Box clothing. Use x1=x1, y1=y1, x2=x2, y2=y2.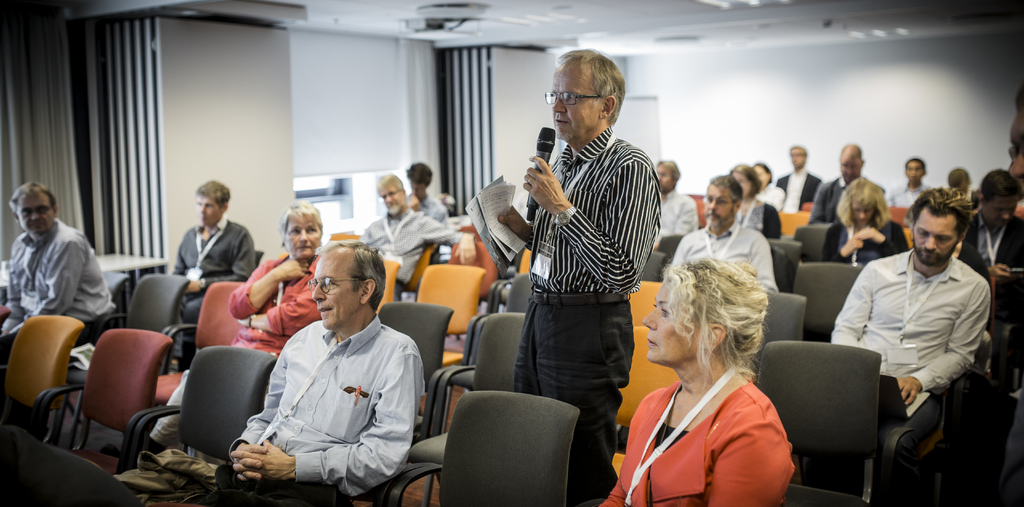
x1=598, y1=378, x2=804, y2=506.
